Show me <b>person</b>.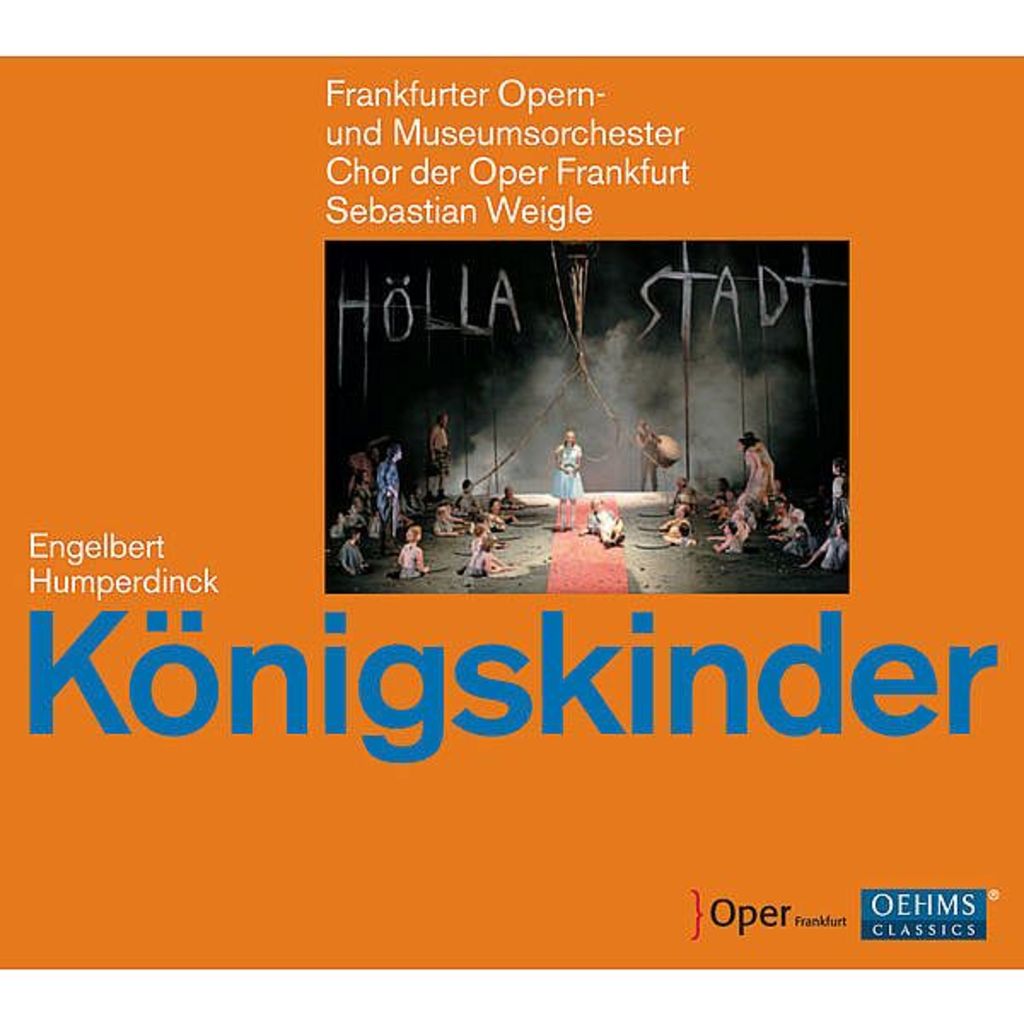
<b>person</b> is here: {"left": 432, "top": 406, "right": 451, "bottom": 488}.
